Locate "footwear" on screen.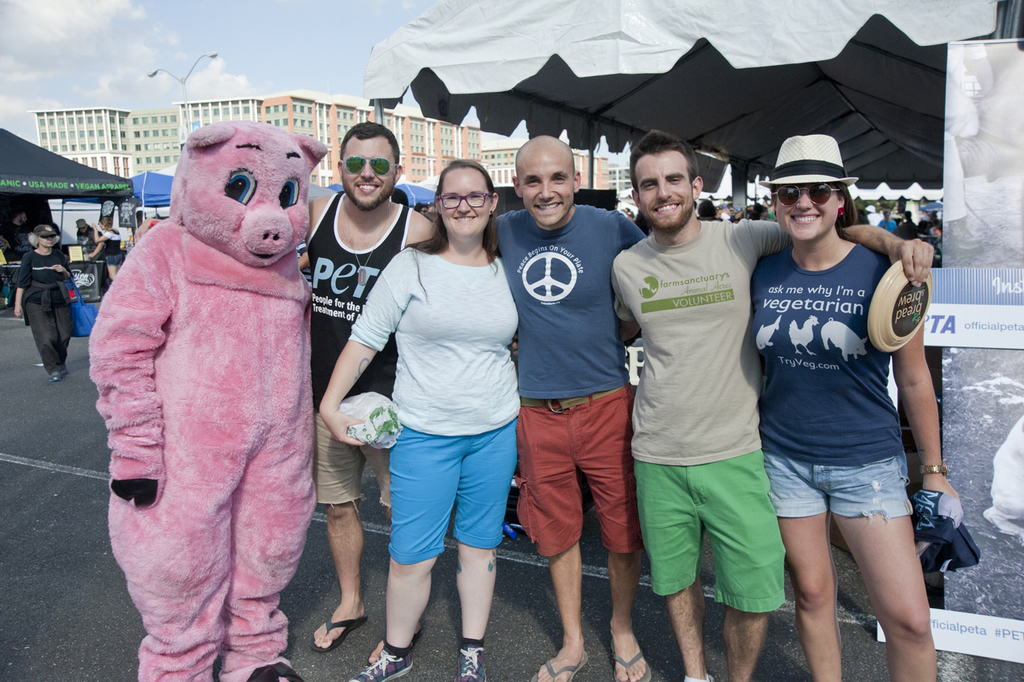
On screen at 346:640:416:681.
